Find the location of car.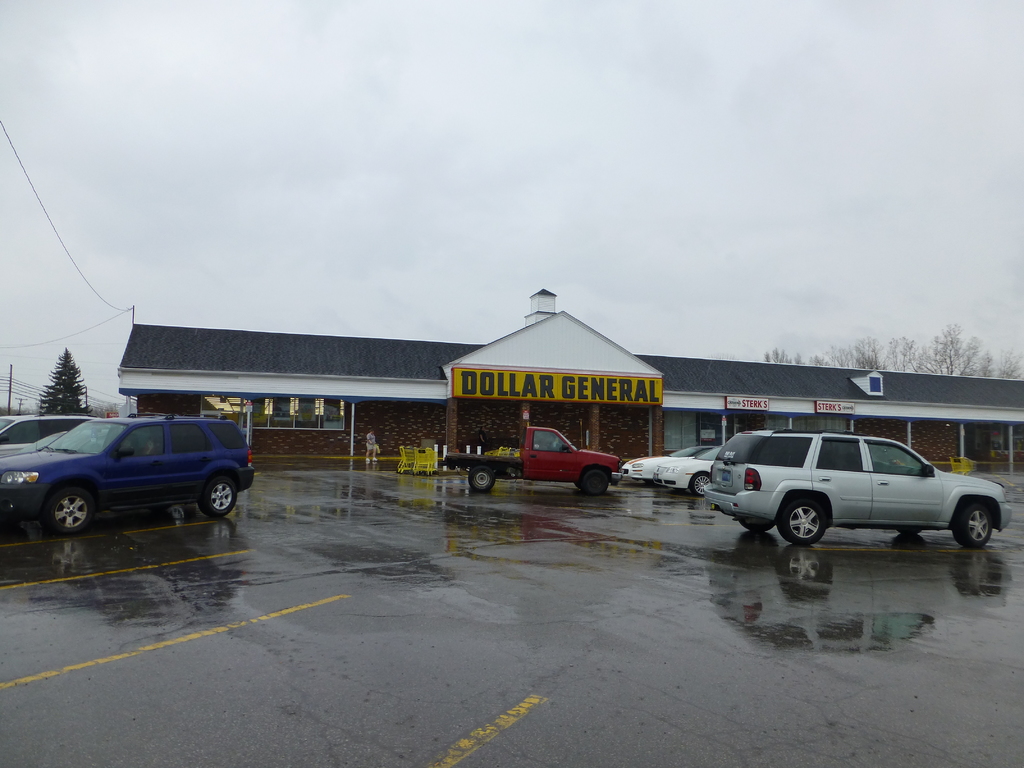
Location: (0,408,255,537).
